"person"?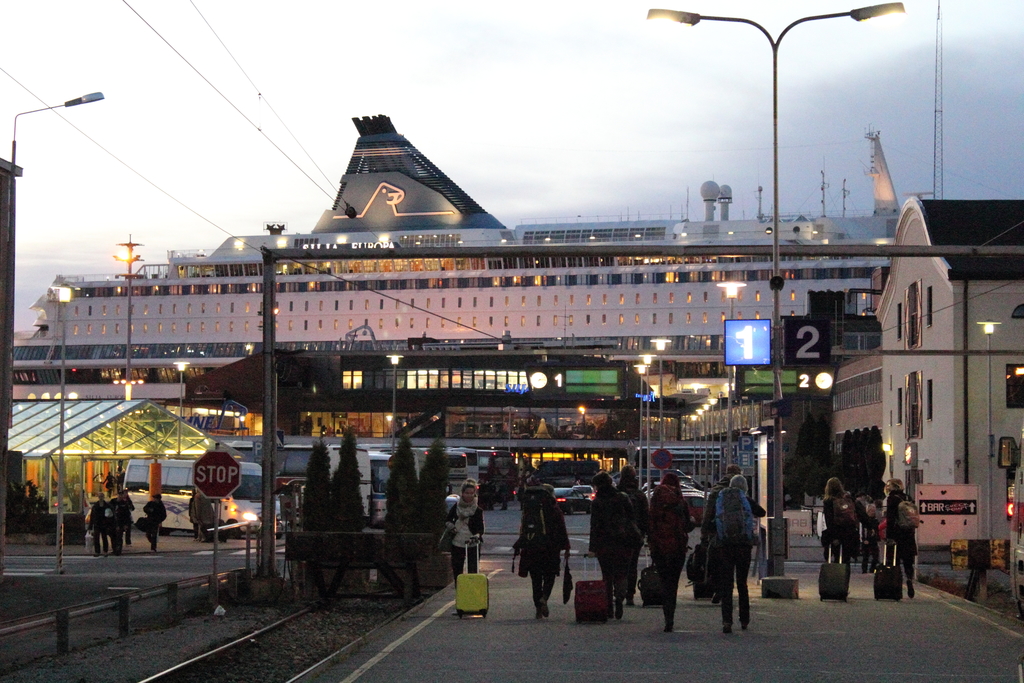
l=879, t=472, r=922, b=592
